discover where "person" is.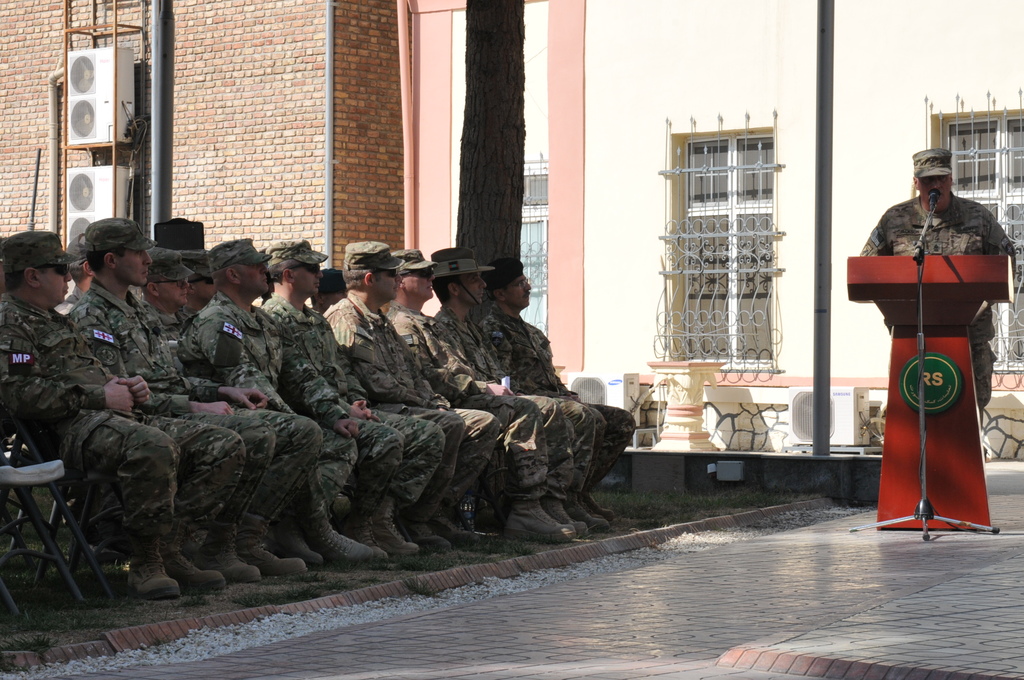
Discovered at [262, 243, 438, 558].
